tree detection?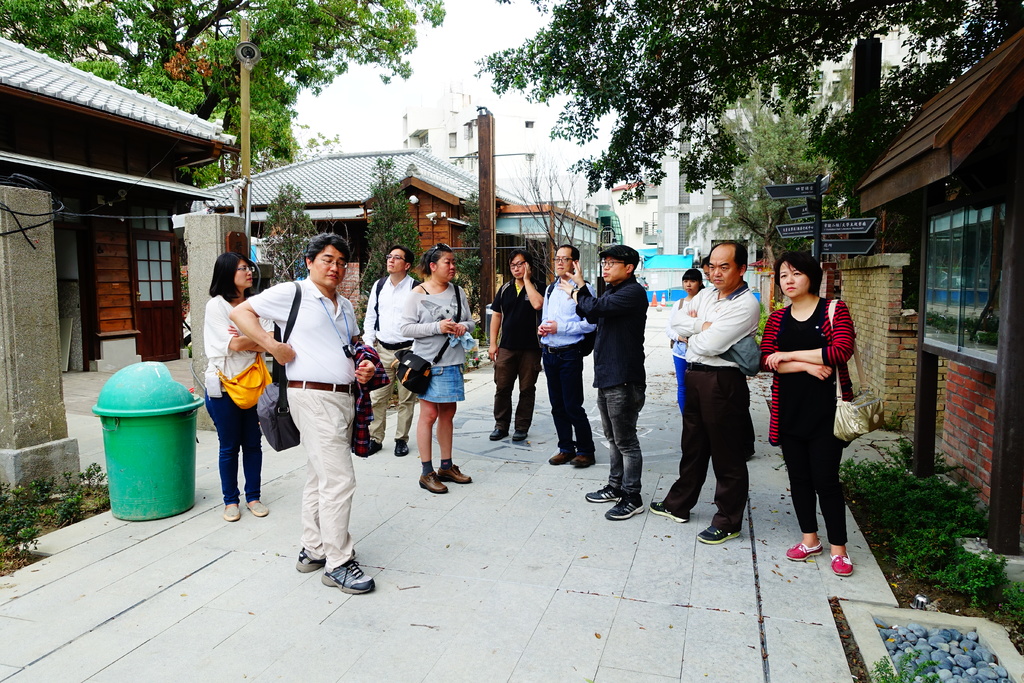
locate(709, 49, 901, 270)
